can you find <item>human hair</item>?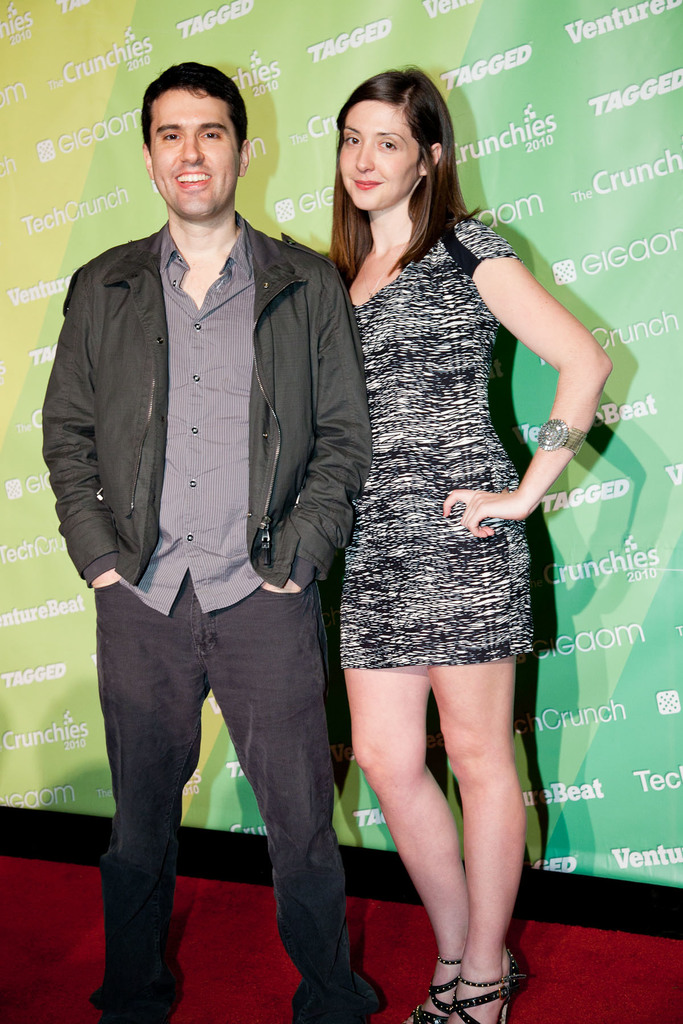
Yes, bounding box: {"left": 134, "top": 56, "right": 246, "bottom": 153}.
